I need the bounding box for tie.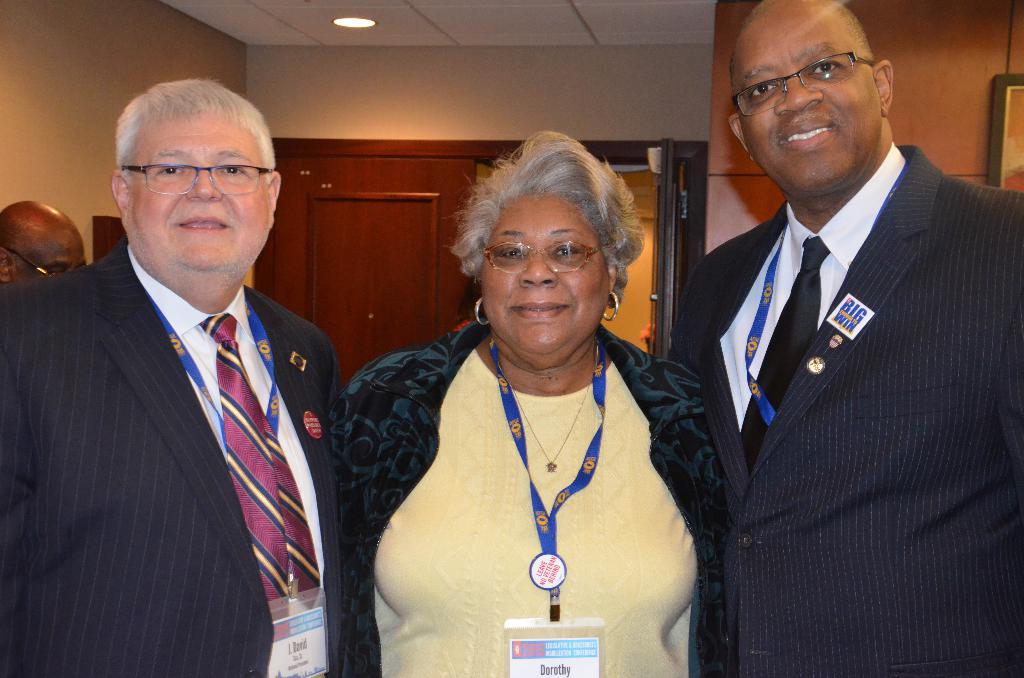
Here it is: 740,227,831,469.
